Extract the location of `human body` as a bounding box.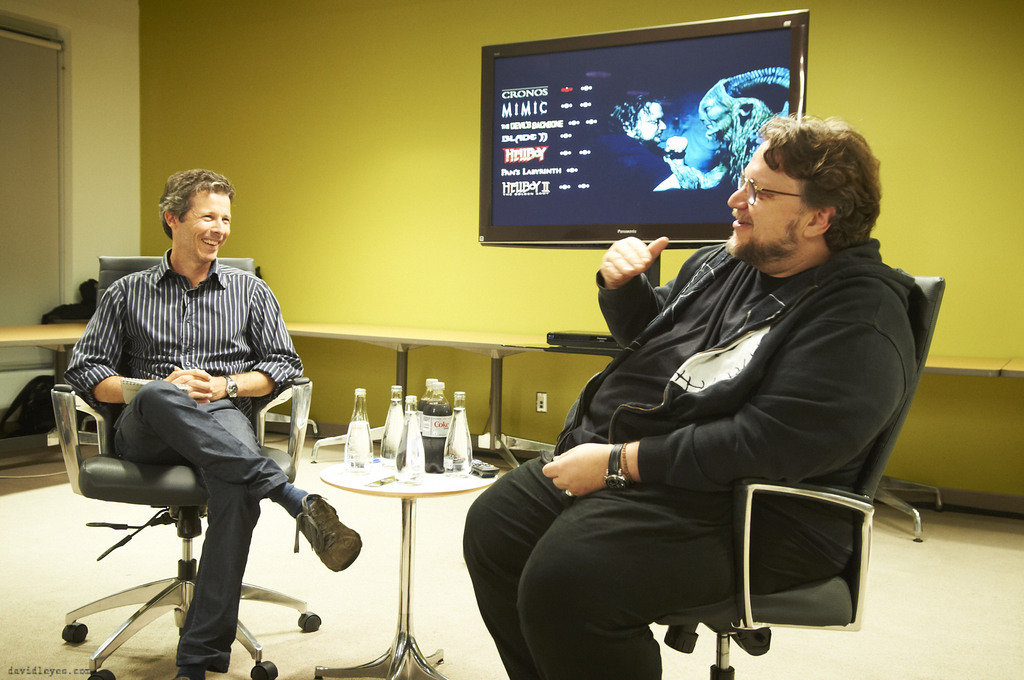
456:234:920:679.
